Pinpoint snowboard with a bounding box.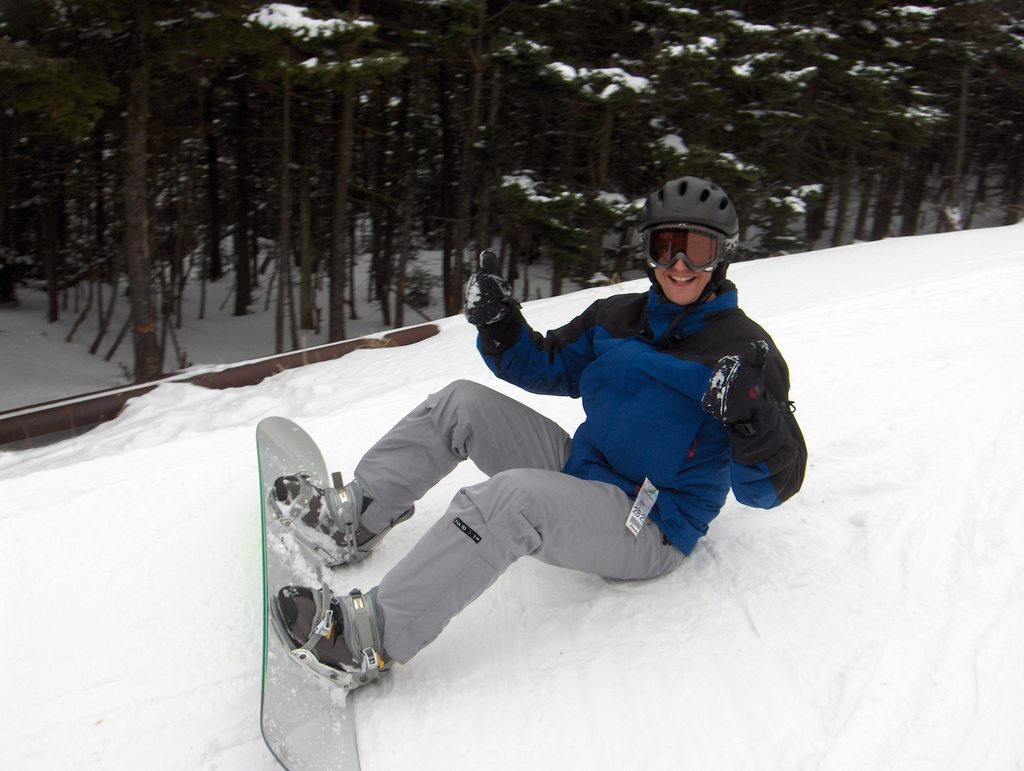
detection(254, 413, 360, 770).
